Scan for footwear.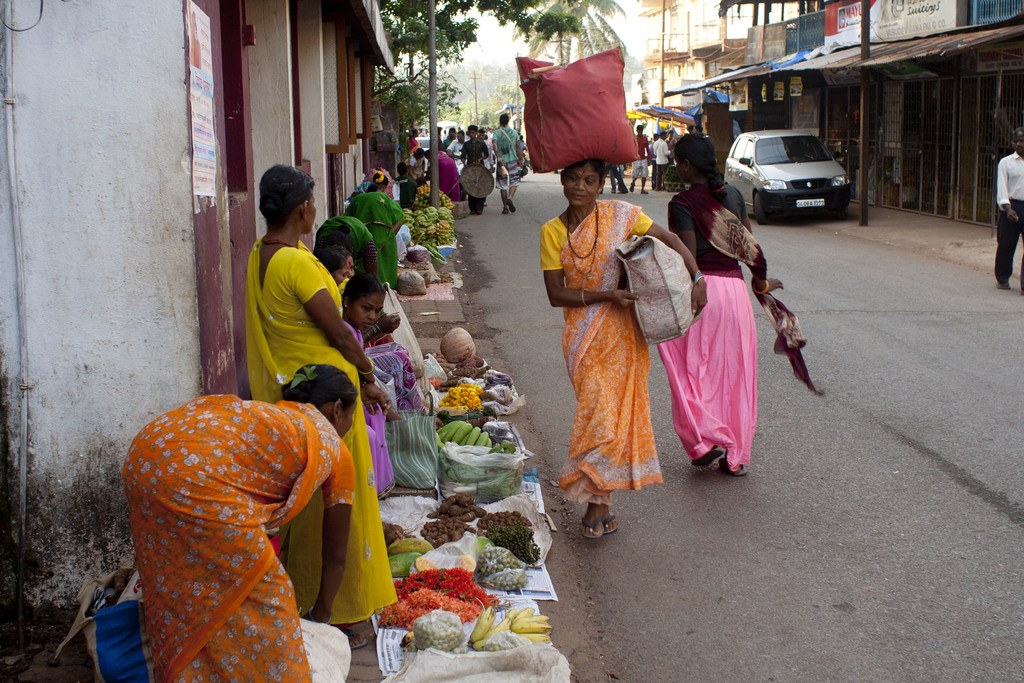
Scan result: box(726, 456, 745, 482).
